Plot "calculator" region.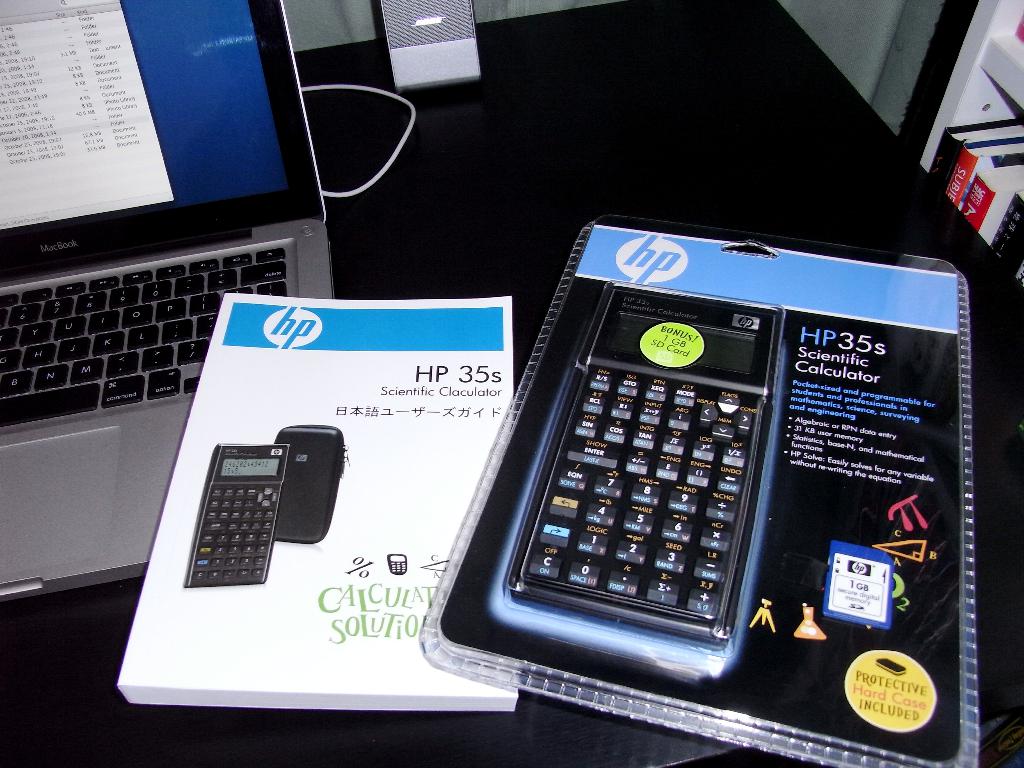
Plotted at bbox=(483, 280, 804, 687).
